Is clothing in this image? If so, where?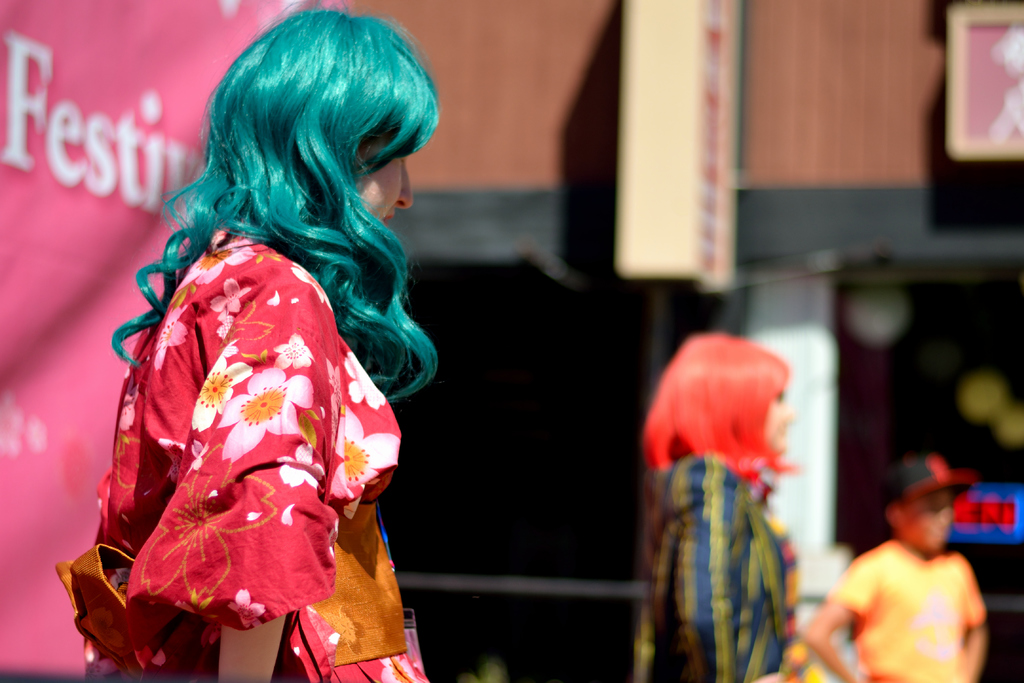
Yes, at [x1=821, y1=539, x2=989, y2=678].
